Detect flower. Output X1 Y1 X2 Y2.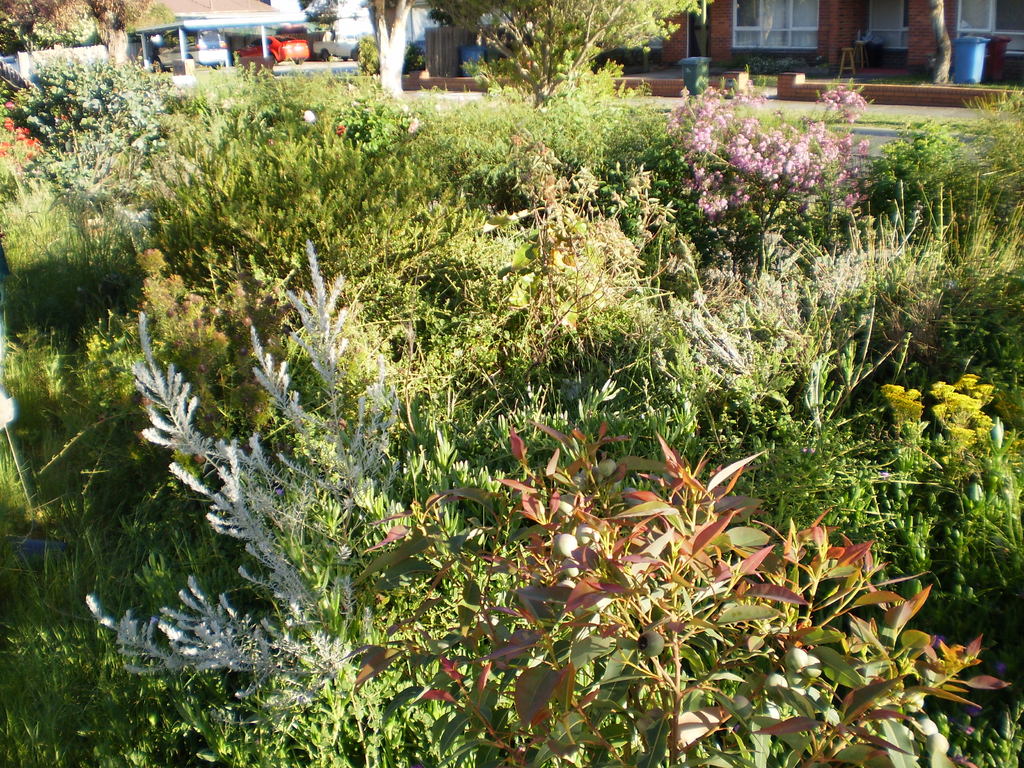
8 100 13 109.
